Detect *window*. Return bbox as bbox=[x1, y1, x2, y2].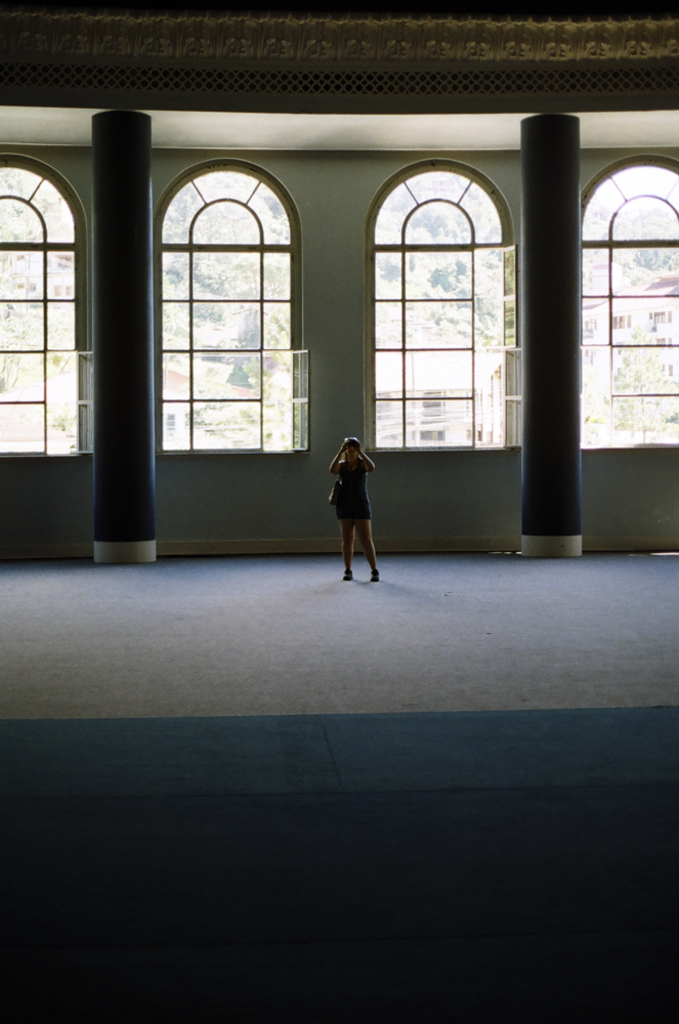
bbox=[0, 152, 86, 454].
